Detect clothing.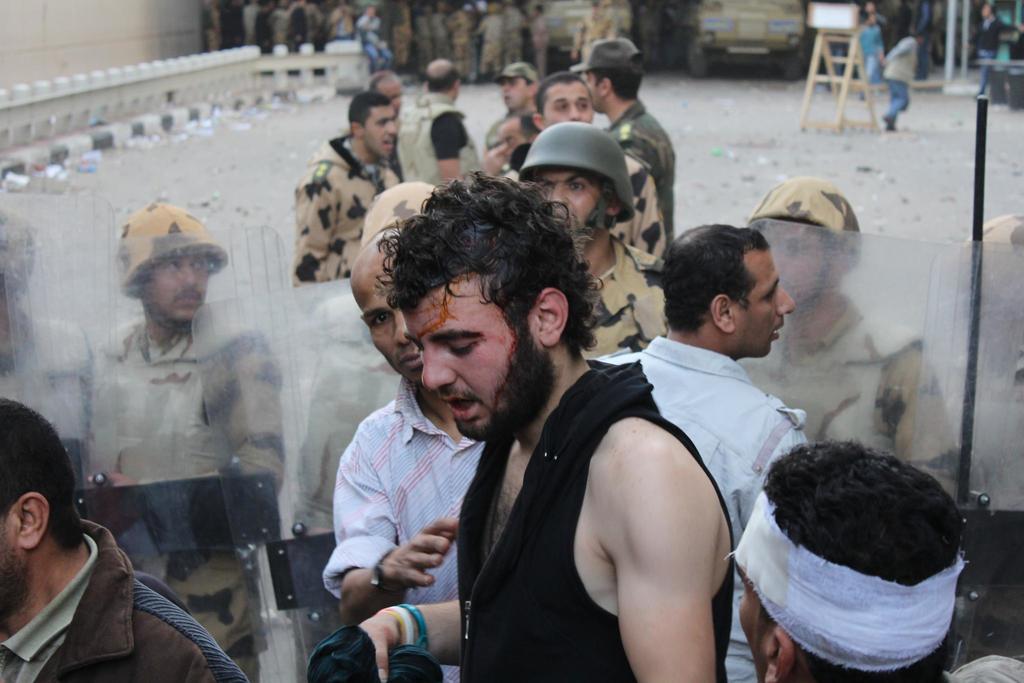
Detected at (579, 341, 797, 682).
